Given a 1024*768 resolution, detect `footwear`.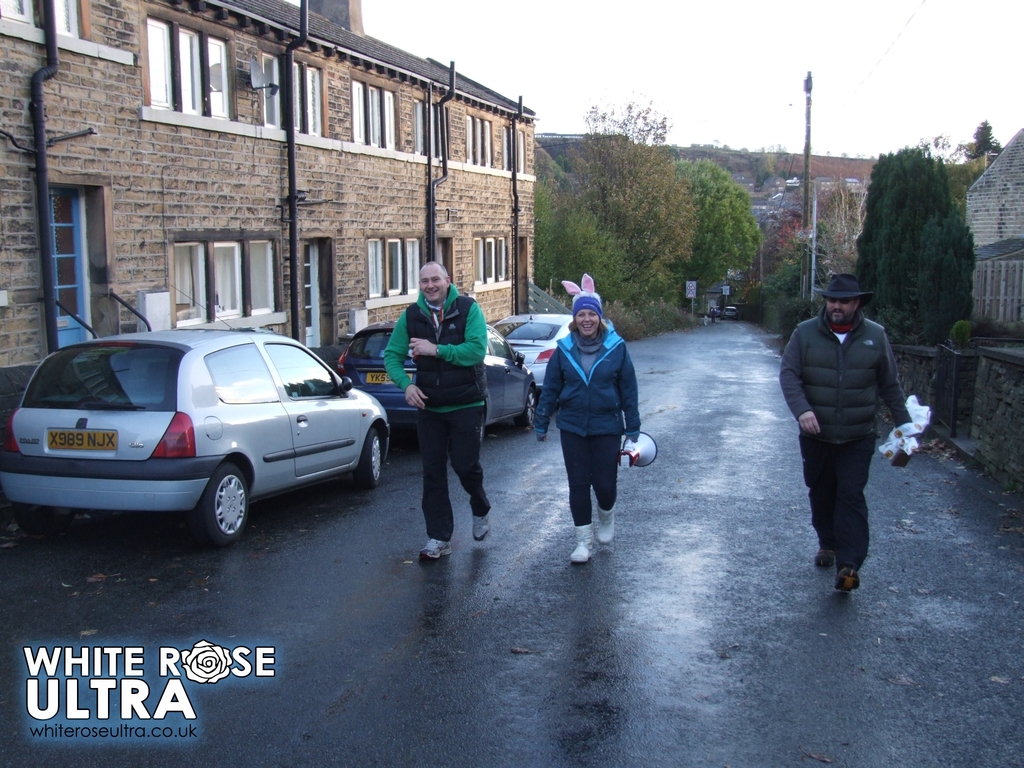
BBox(568, 526, 598, 564).
